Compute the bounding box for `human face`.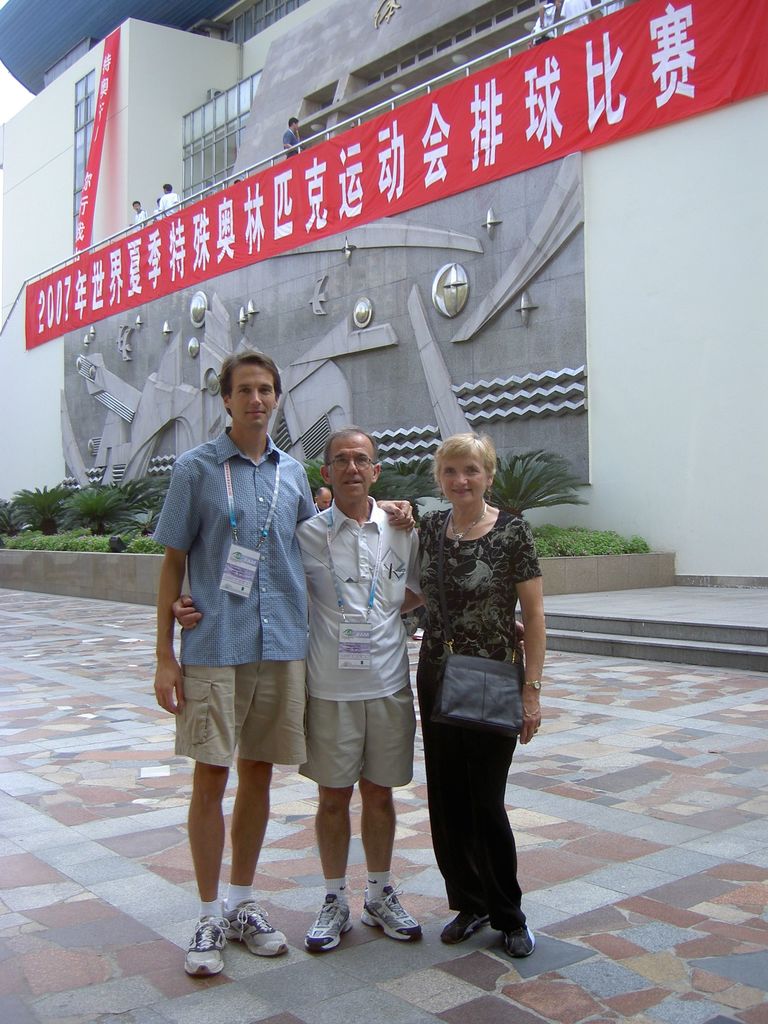
bbox=(314, 494, 327, 511).
